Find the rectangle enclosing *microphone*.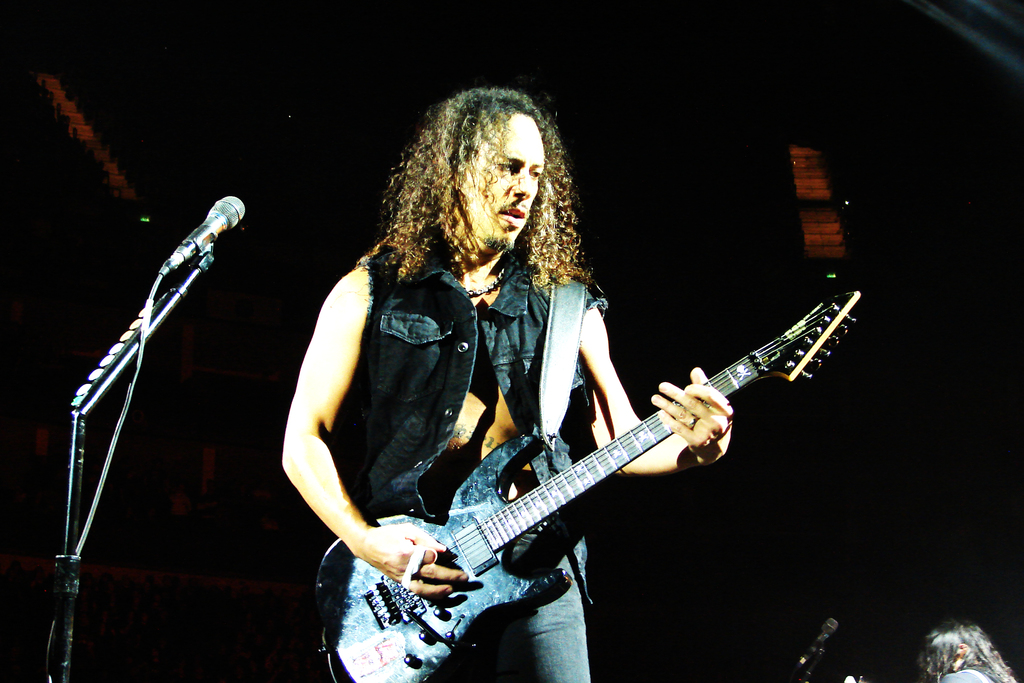
BBox(797, 618, 838, 672).
